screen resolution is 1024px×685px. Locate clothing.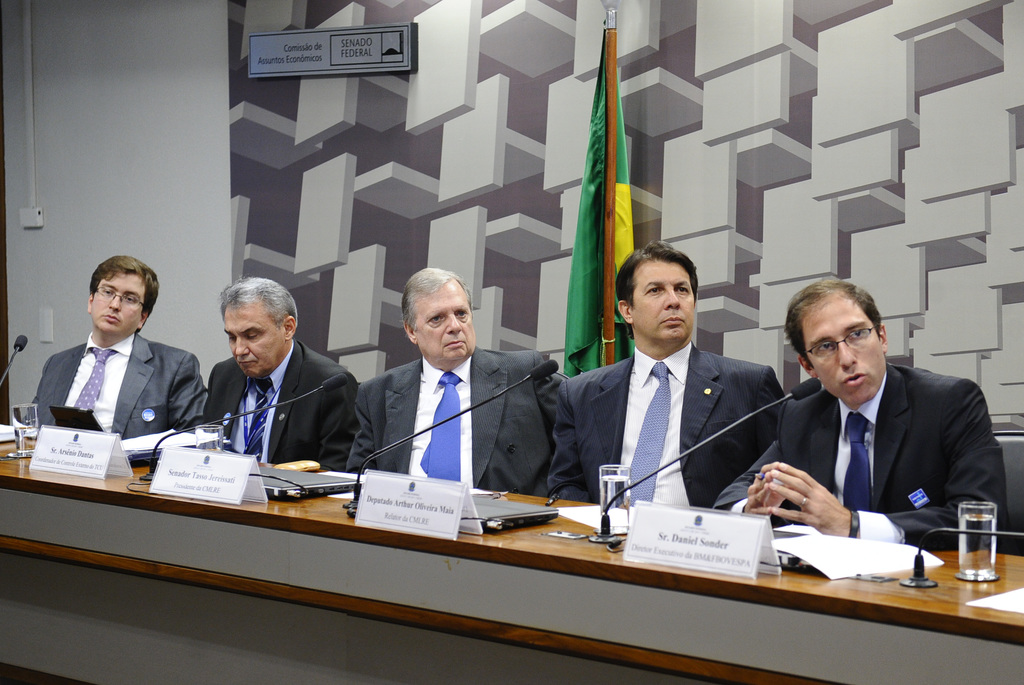
{"x1": 346, "y1": 342, "x2": 563, "y2": 494}.
